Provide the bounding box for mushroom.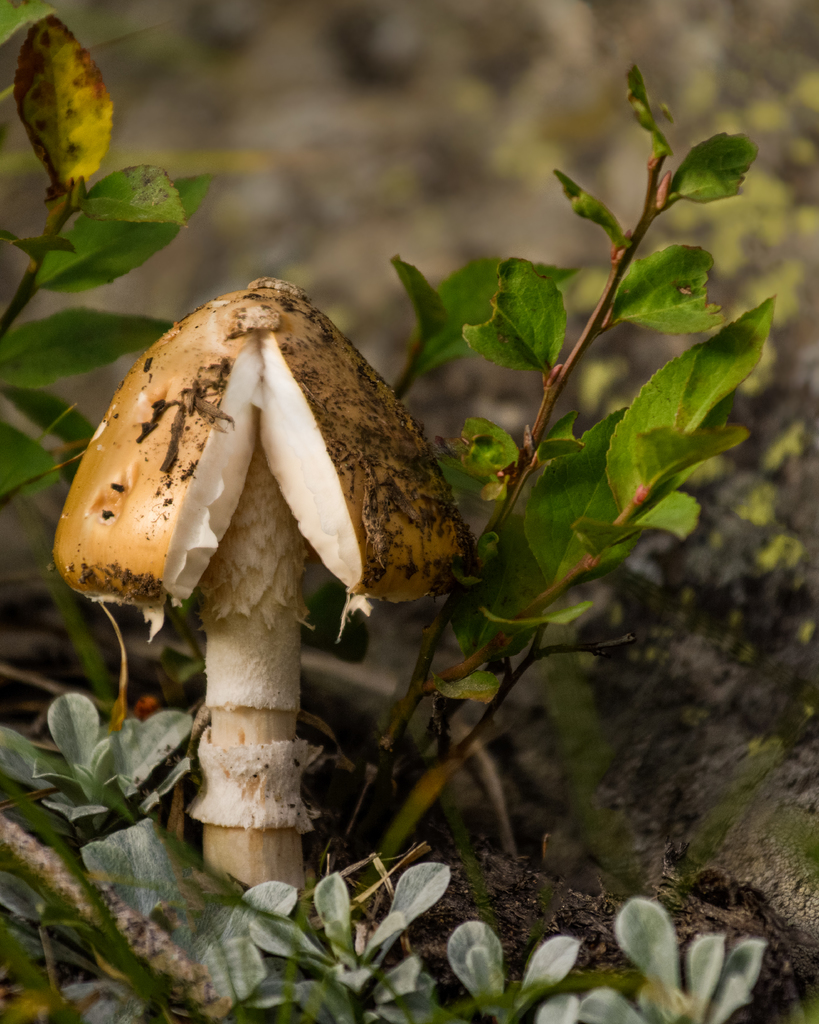
<box>54,280,468,884</box>.
